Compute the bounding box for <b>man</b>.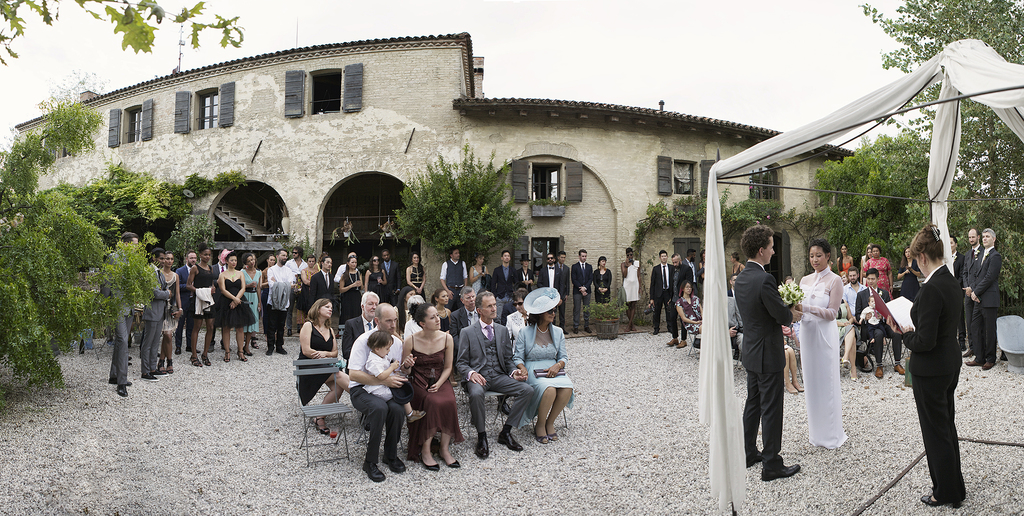
pyautogui.locateOnScreen(138, 248, 177, 383).
